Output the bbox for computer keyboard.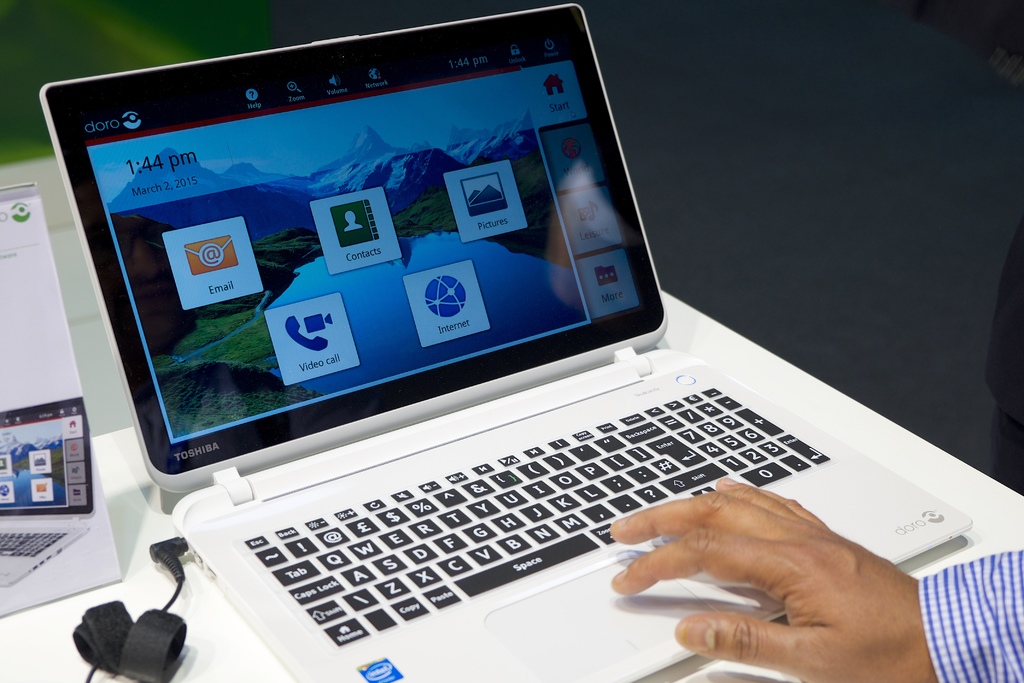
(240, 383, 834, 648).
